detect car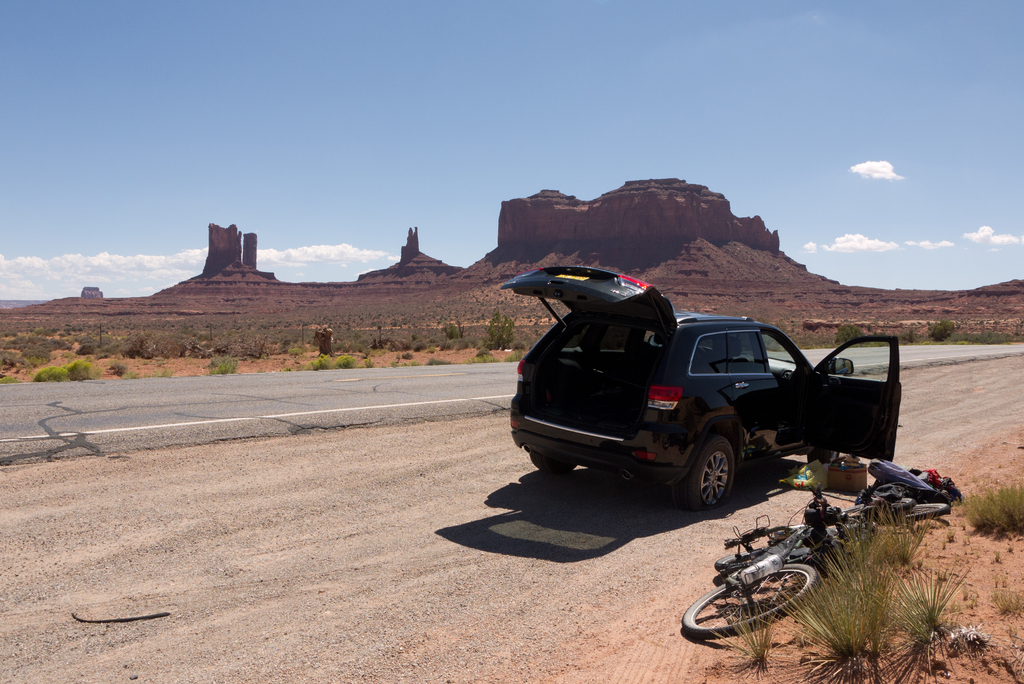
490 247 876 528
